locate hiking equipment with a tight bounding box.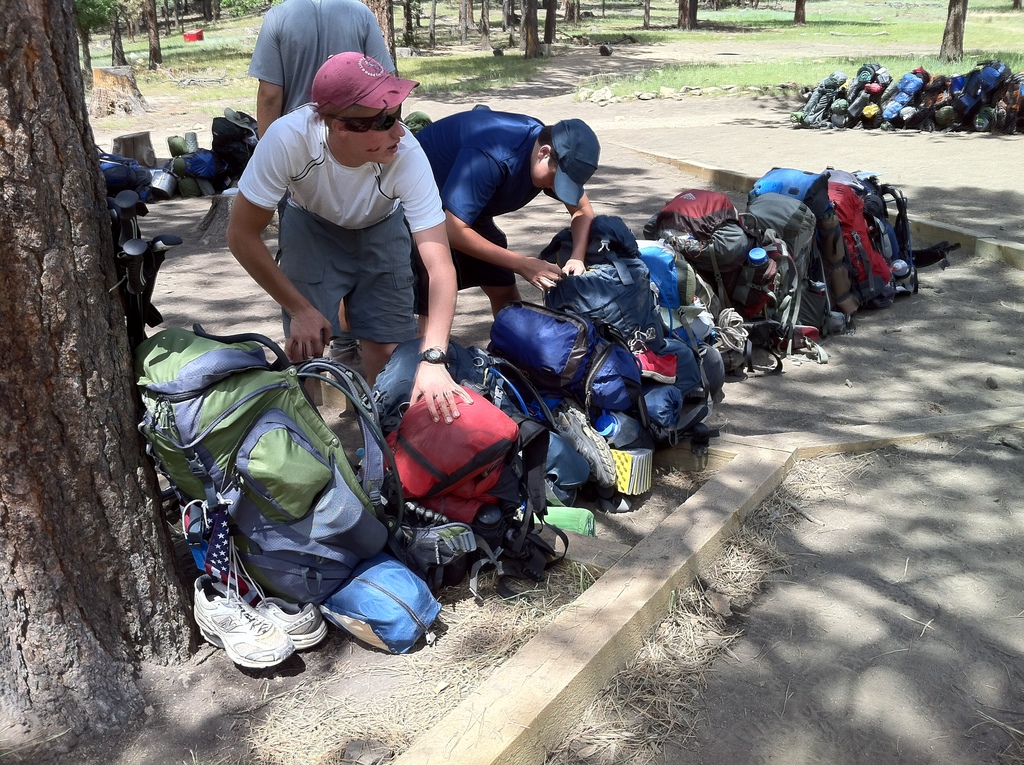
pyautogui.locateOnScreen(484, 295, 657, 508).
